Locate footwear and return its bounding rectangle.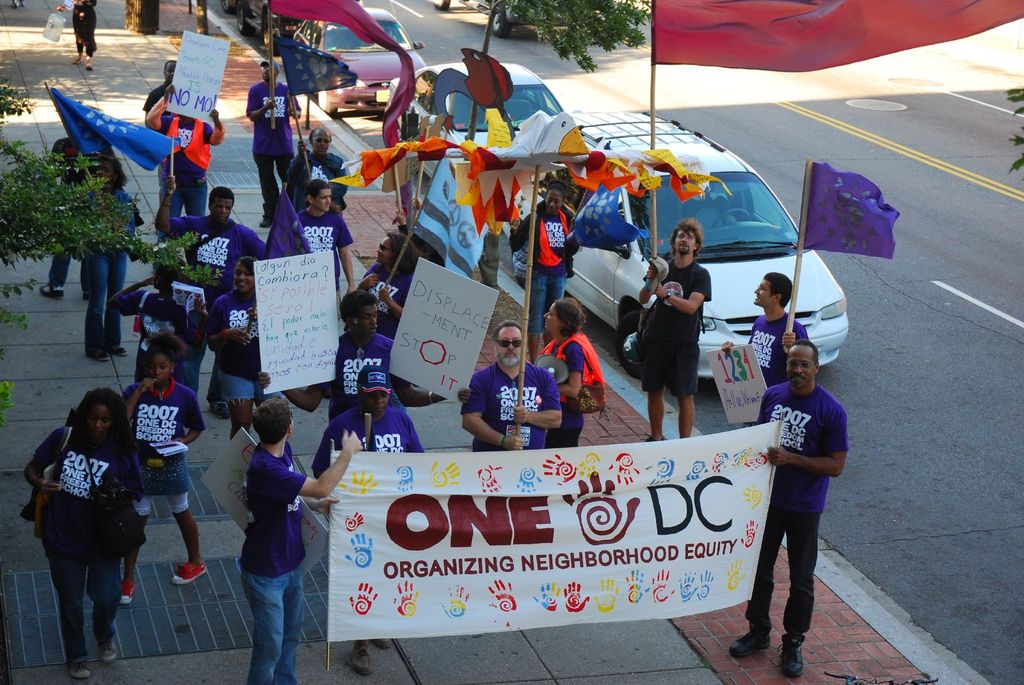
x1=178 y1=560 x2=207 y2=581.
